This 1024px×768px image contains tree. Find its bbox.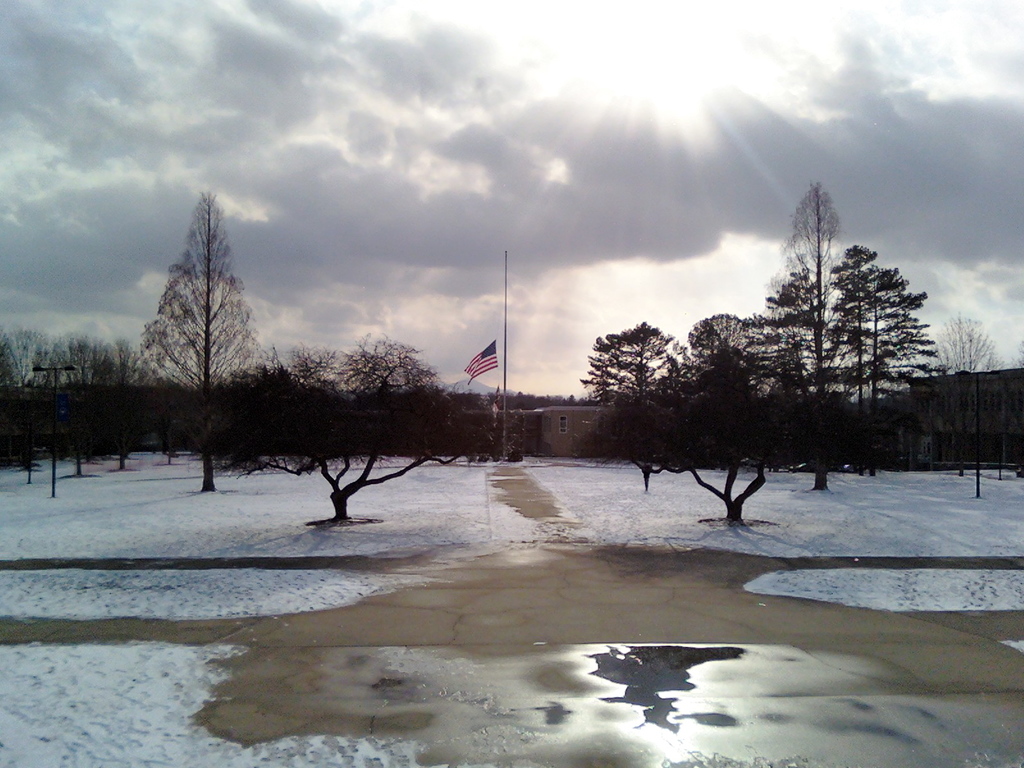
crop(776, 166, 842, 497).
